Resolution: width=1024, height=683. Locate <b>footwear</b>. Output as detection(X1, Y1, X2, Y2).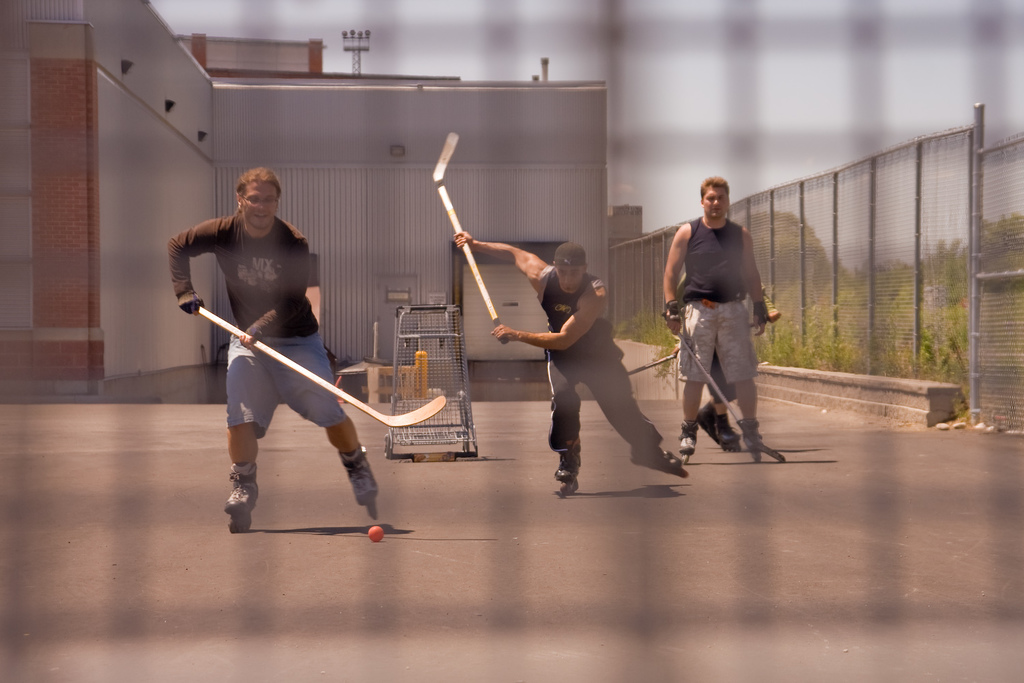
detection(680, 420, 700, 457).
